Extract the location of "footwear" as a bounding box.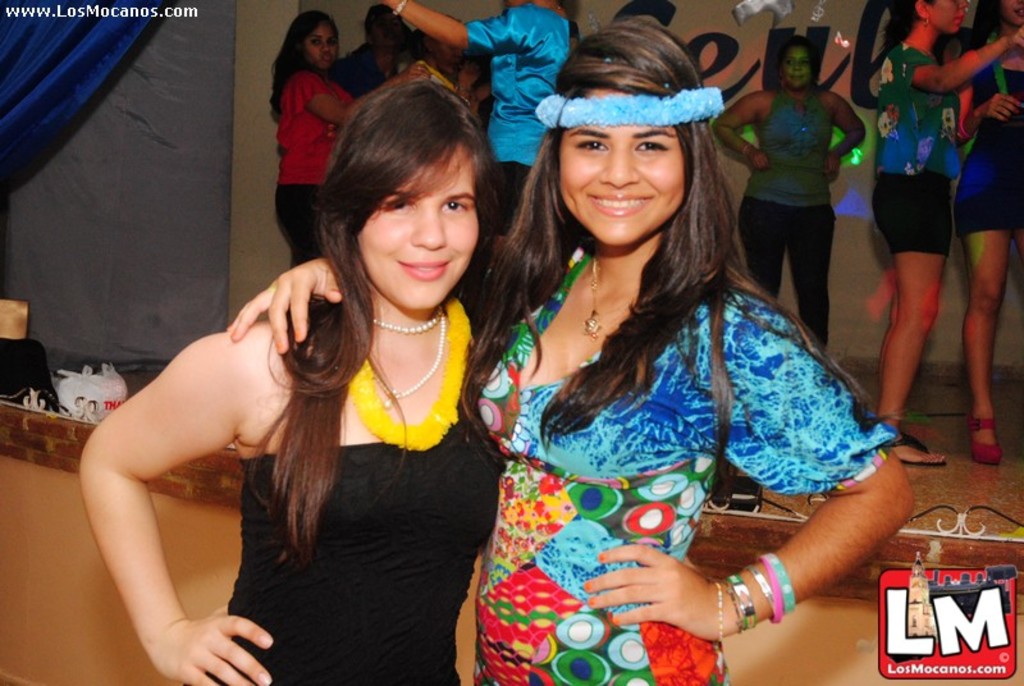
region(966, 417, 1001, 462).
